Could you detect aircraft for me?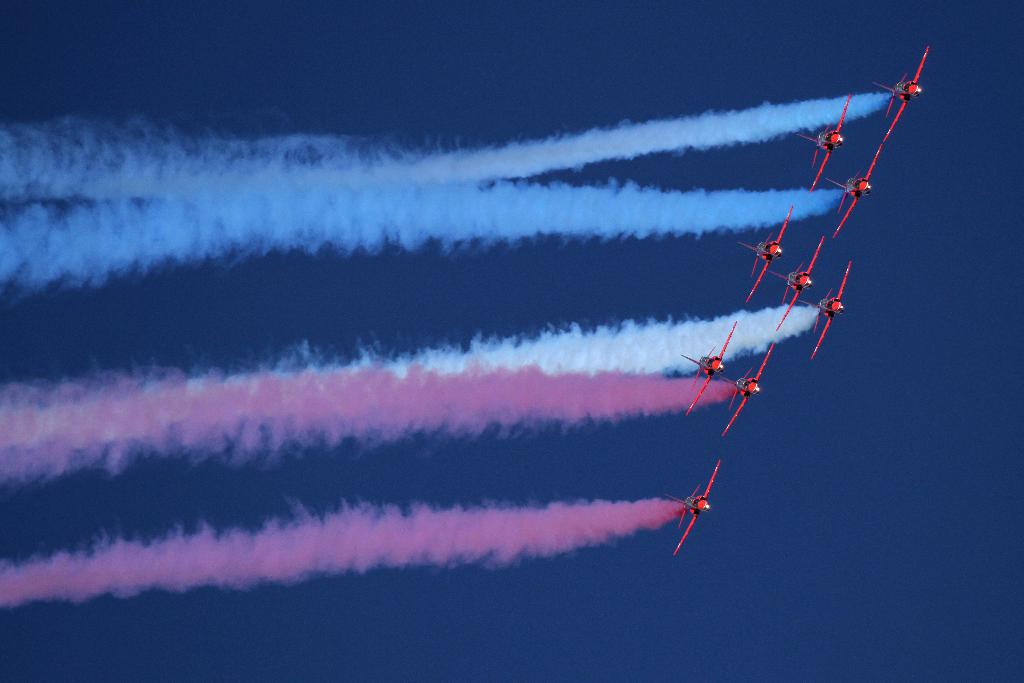
Detection result: 666,459,723,556.
